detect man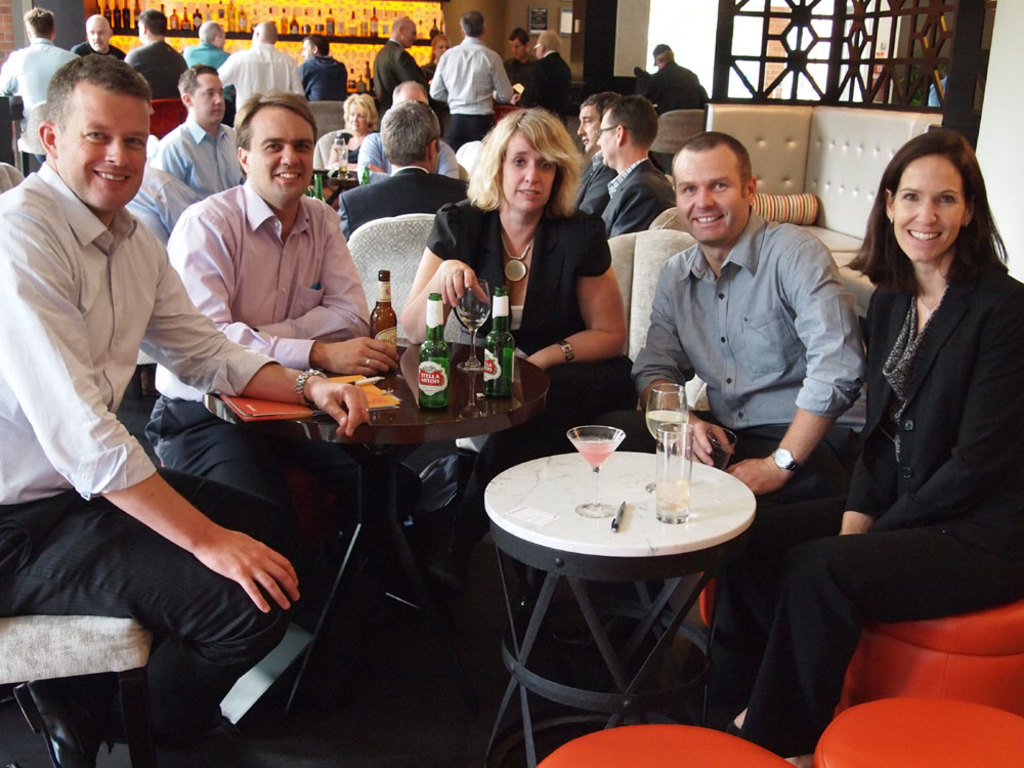
bbox=[503, 26, 539, 80]
